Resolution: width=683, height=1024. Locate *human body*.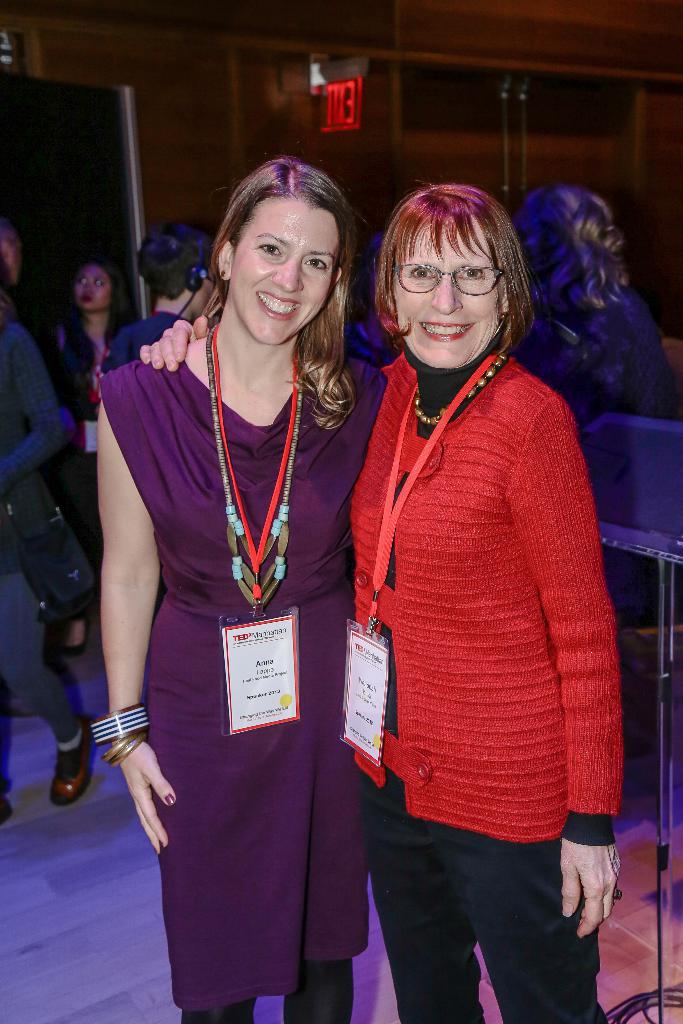
(106,308,188,368).
